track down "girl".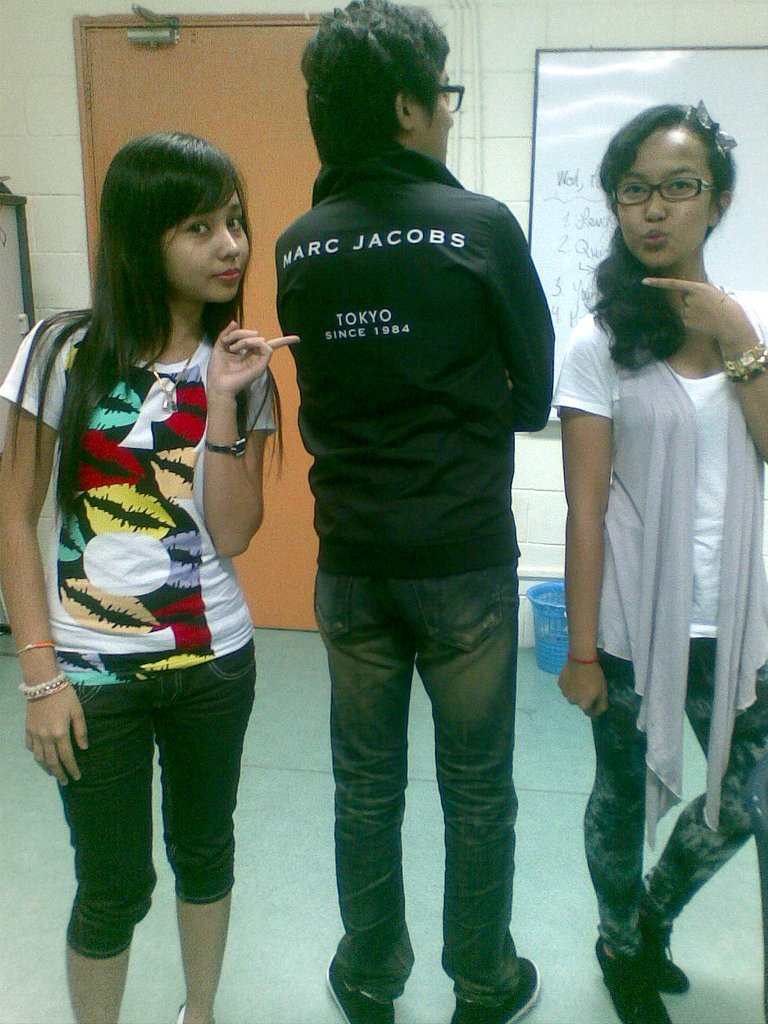
Tracked to [0, 128, 302, 1023].
